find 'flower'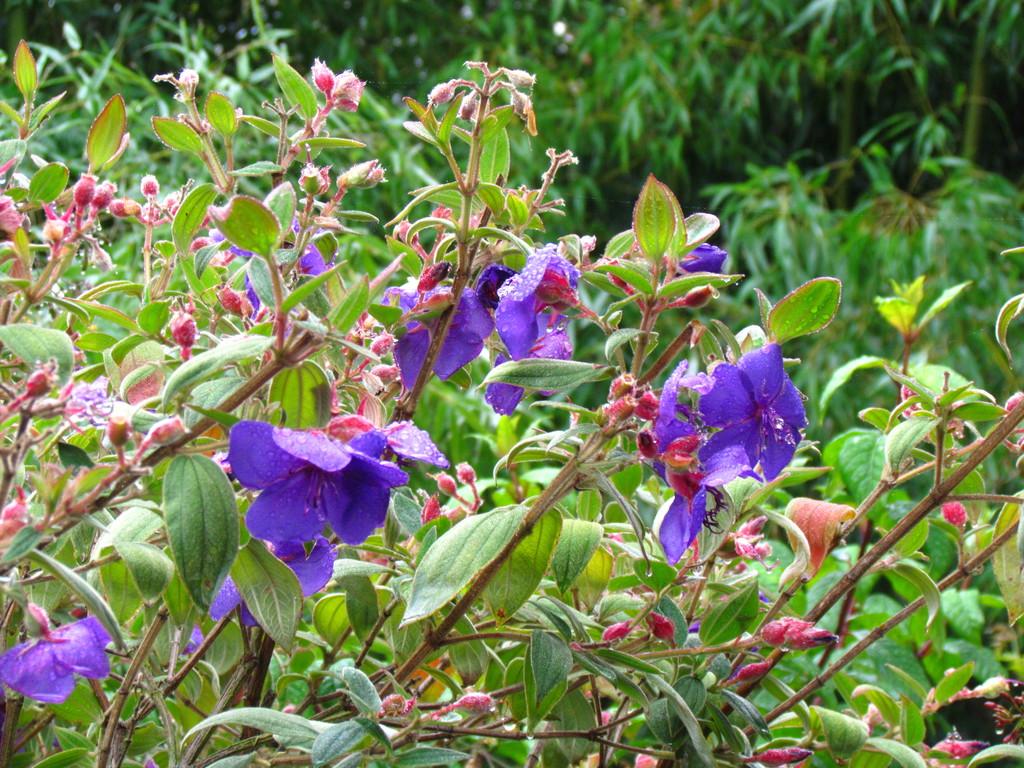
Rect(102, 412, 134, 452)
